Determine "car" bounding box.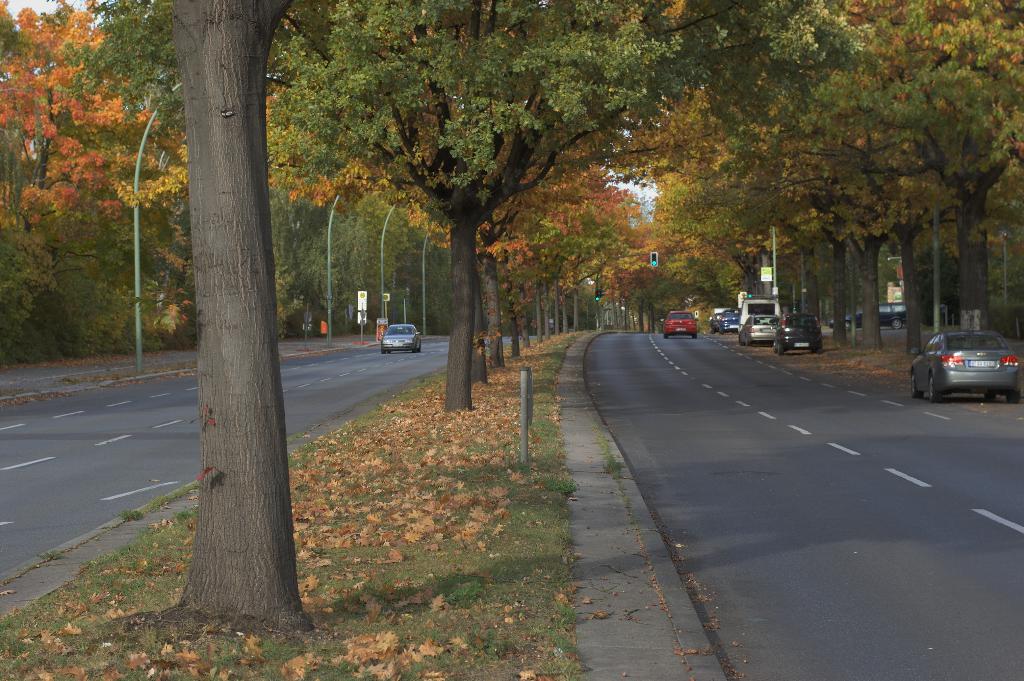
Determined: (740, 314, 775, 345).
